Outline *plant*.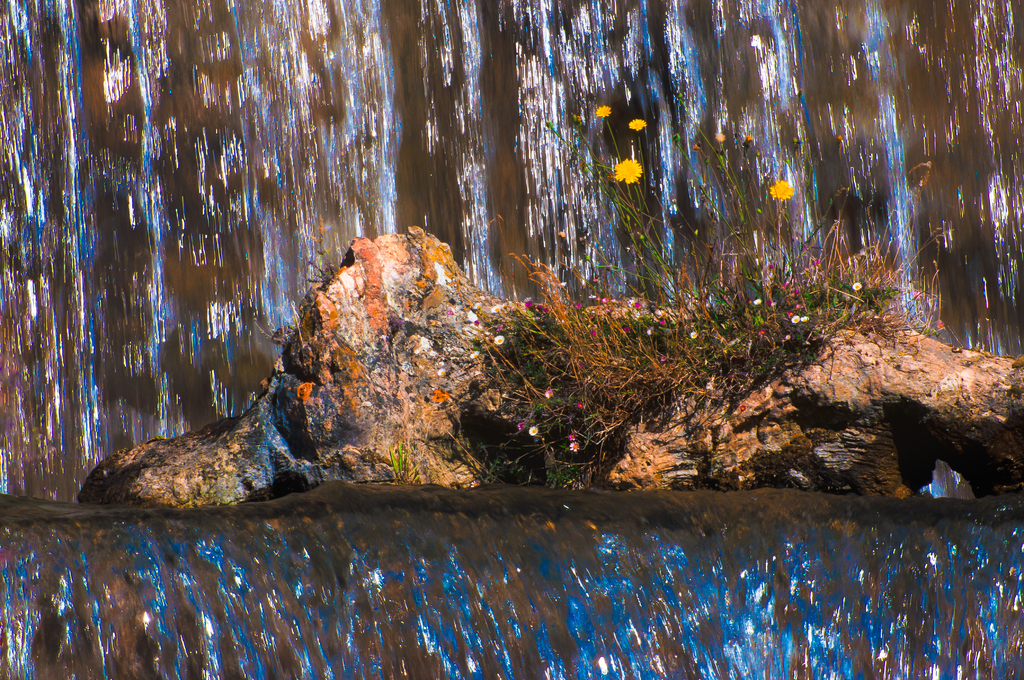
Outline: pyautogui.locateOnScreen(303, 229, 348, 287).
